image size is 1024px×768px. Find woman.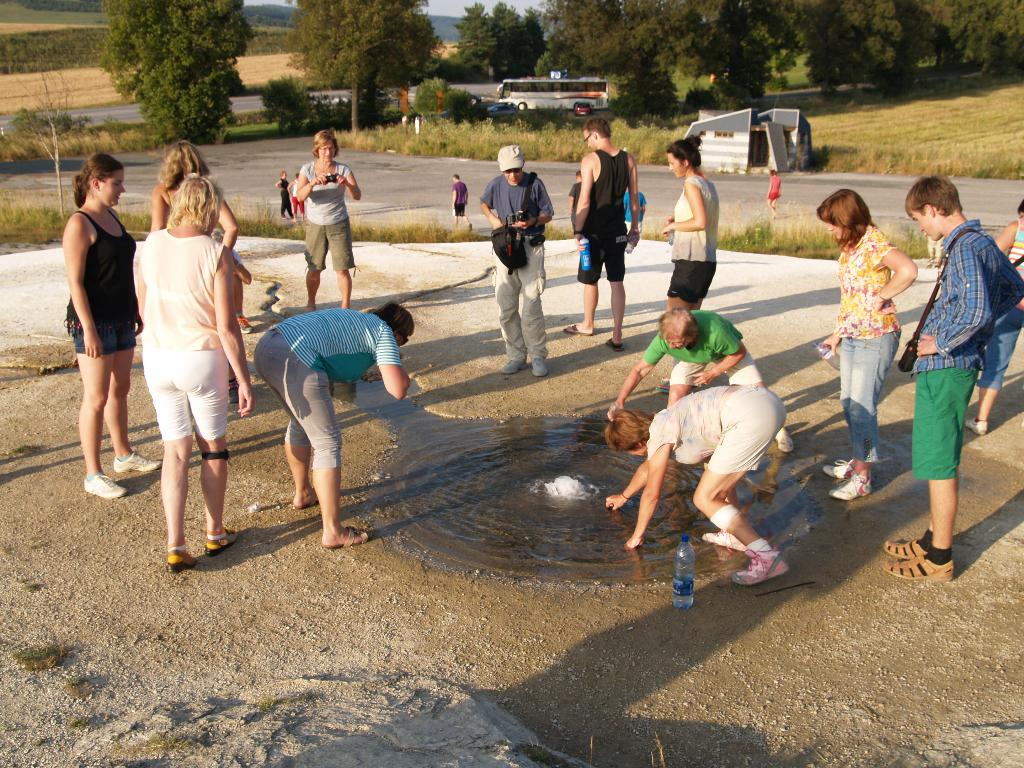
[292, 127, 361, 310].
